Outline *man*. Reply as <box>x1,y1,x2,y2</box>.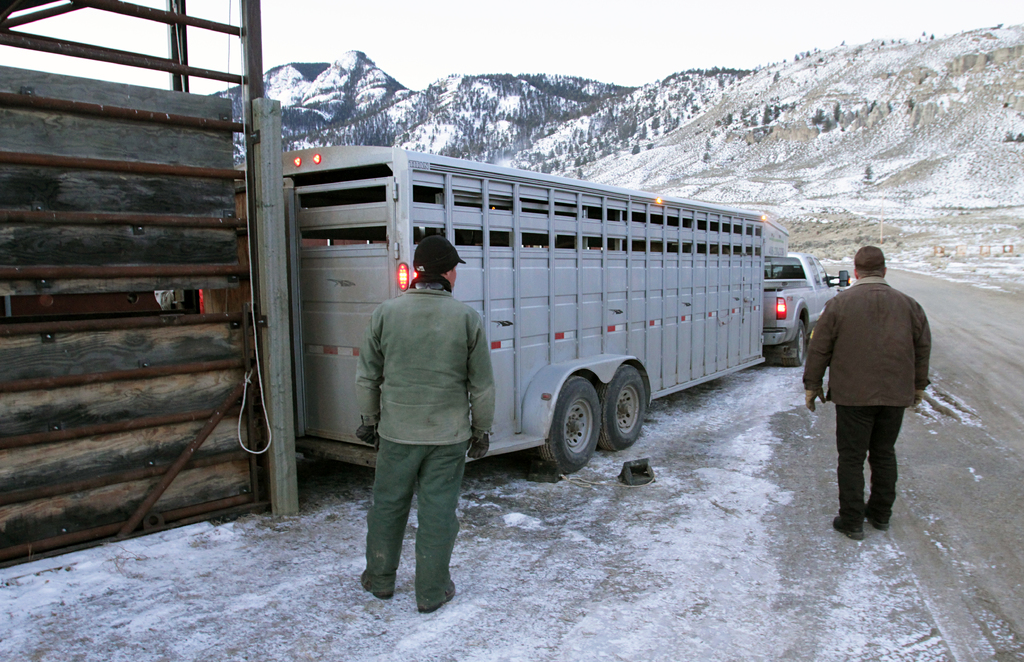
<box>800,241,934,540</box>.
